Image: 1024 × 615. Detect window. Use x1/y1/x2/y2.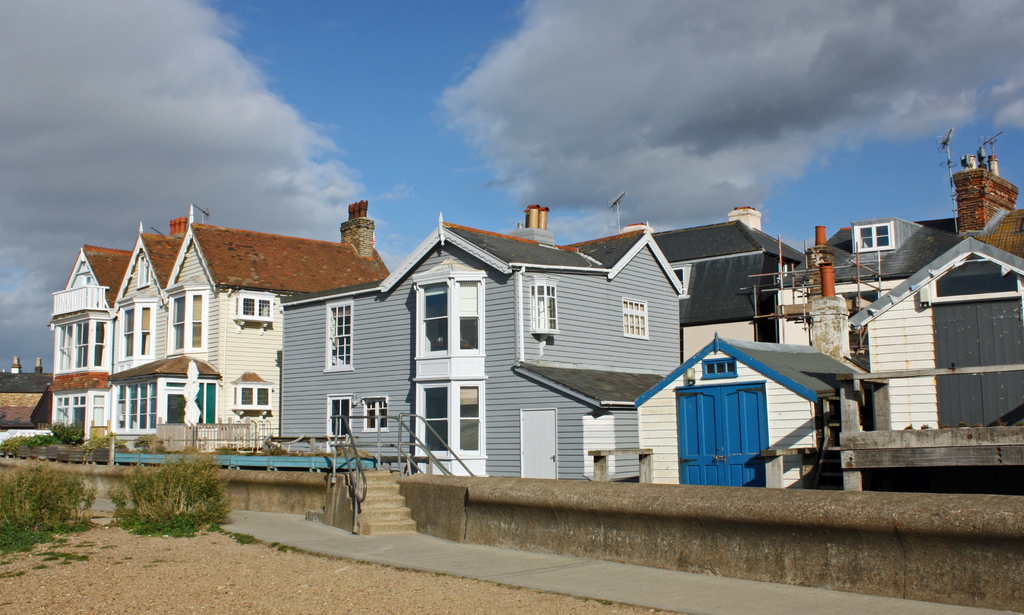
624/296/649/342.
